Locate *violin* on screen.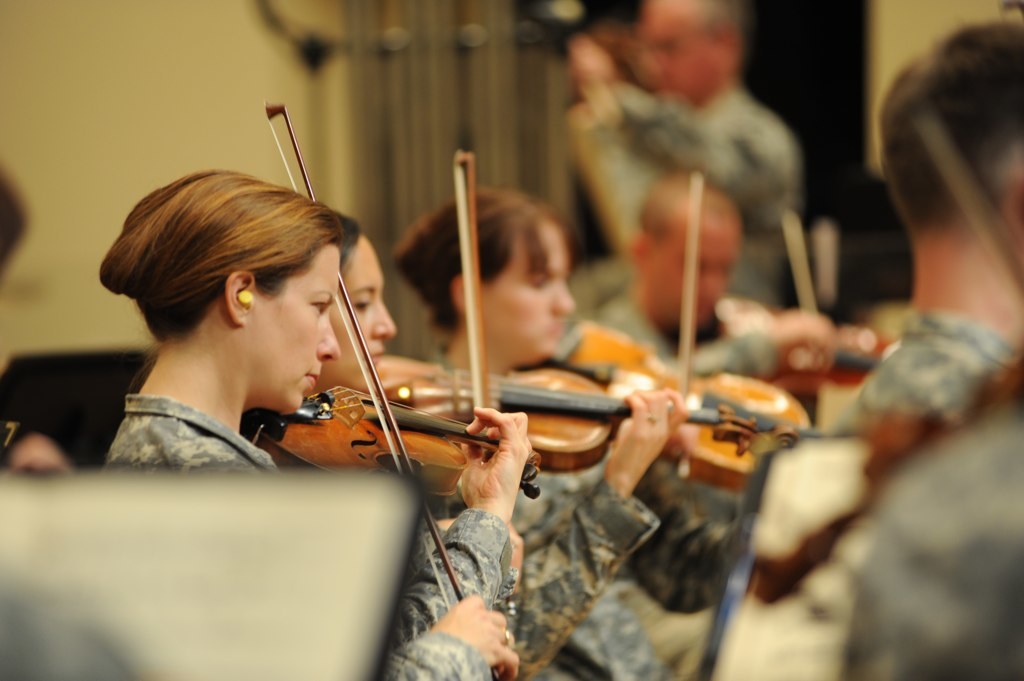
On screen at [left=368, top=144, right=802, bottom=479].
